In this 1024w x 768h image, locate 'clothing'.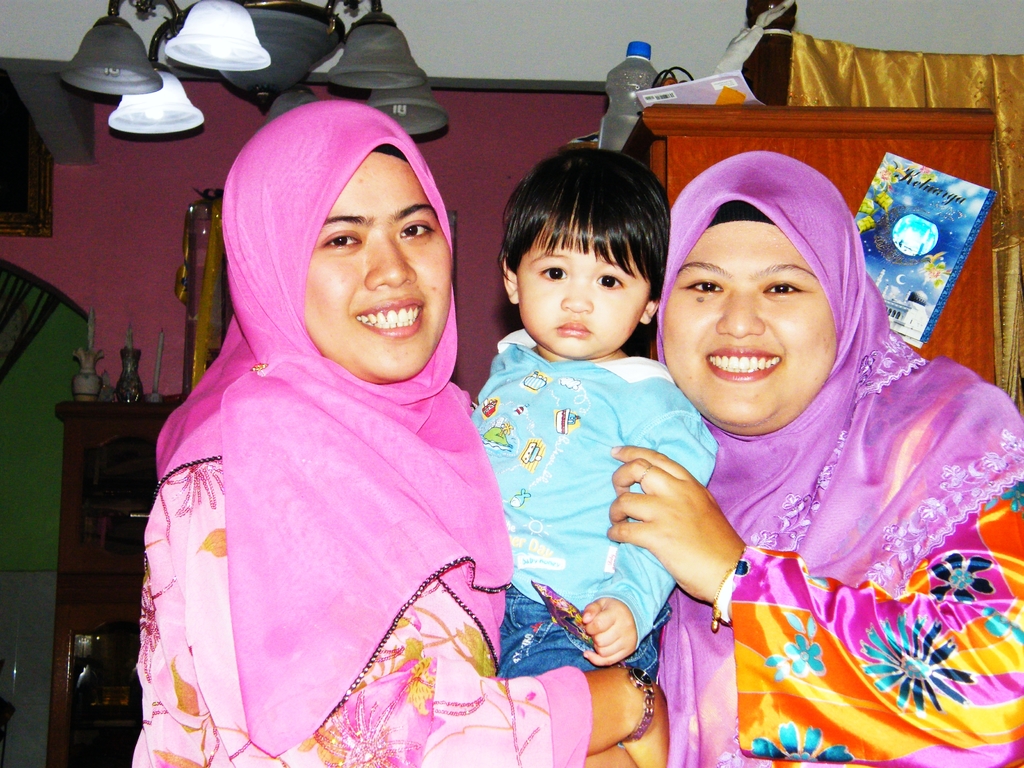
Bounding box: (668, 147, 1023, 767).
